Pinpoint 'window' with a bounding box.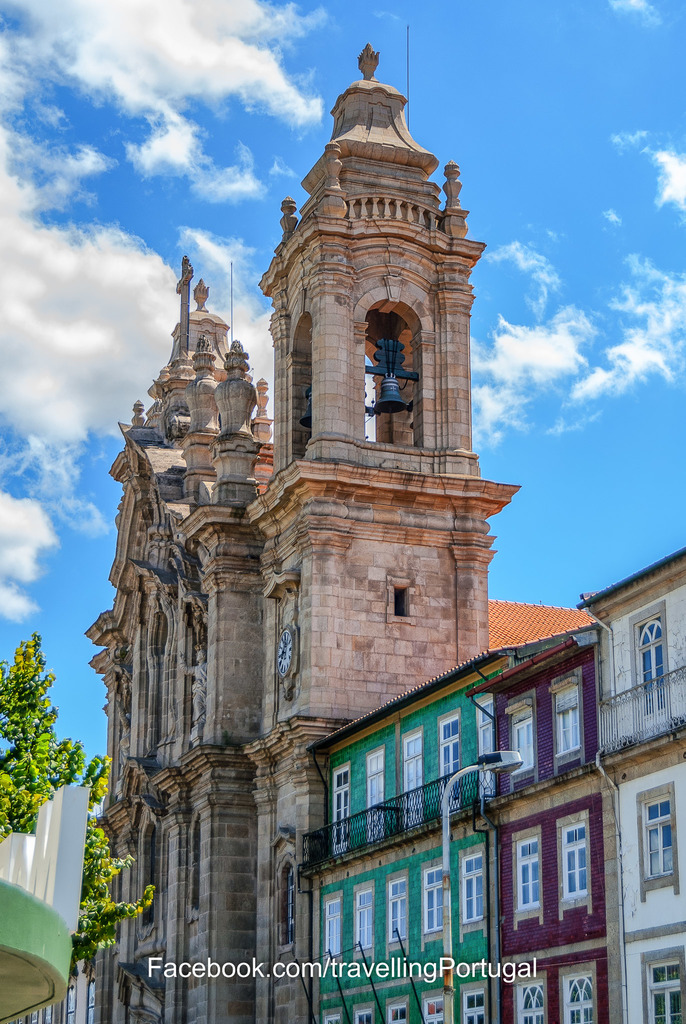
(left=633, top=781, right=680, bottom=900).
